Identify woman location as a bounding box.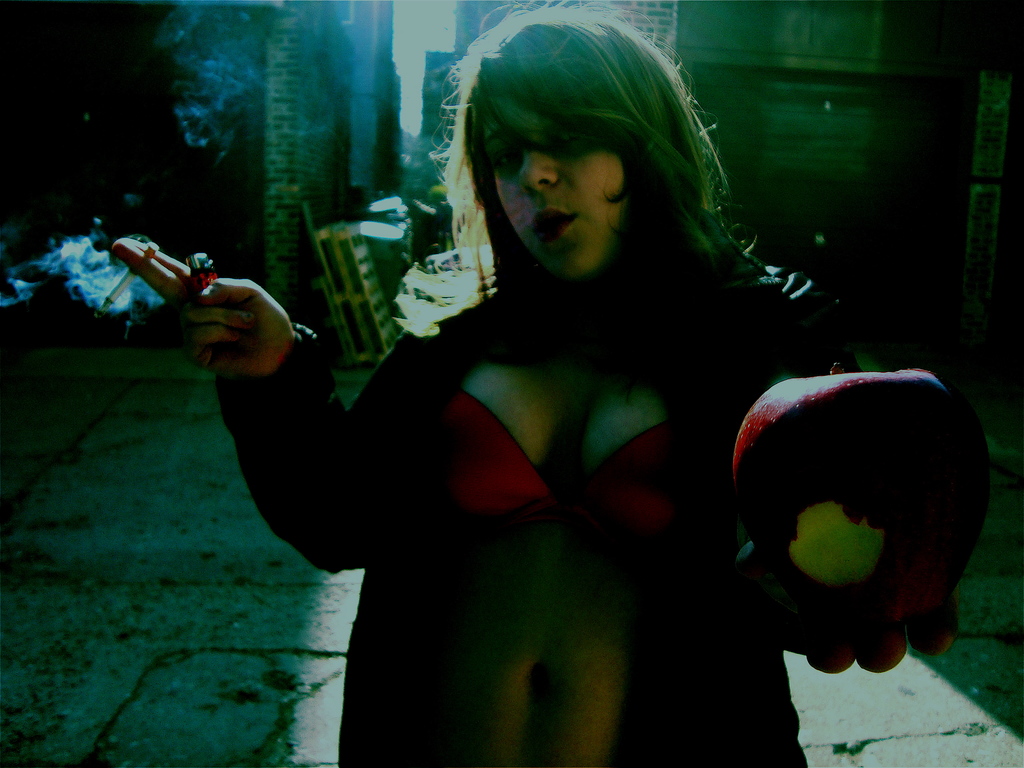
l=111, t=0, r=995, b=767.
